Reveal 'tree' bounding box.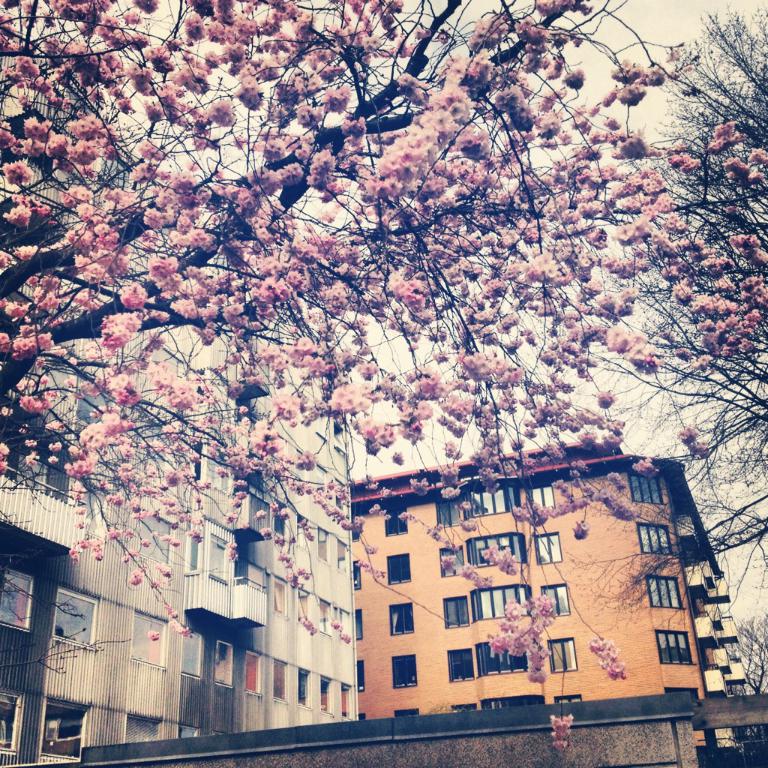
Revealed: [561,0,767,604].
